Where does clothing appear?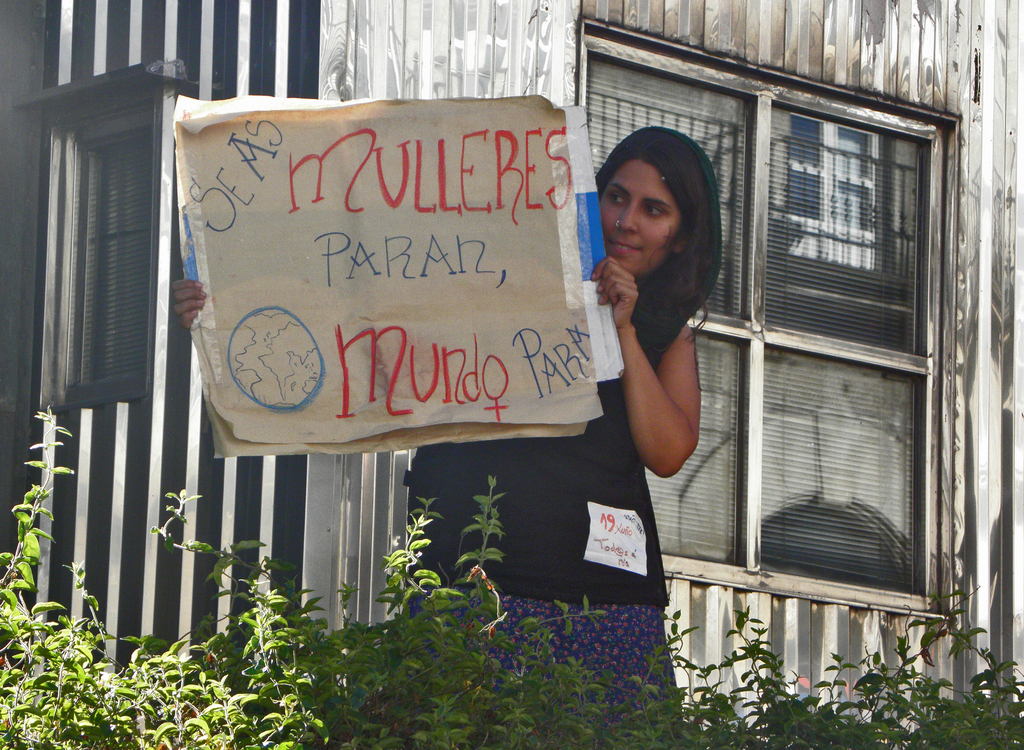
Appears at [399, 276, 692, 748].
